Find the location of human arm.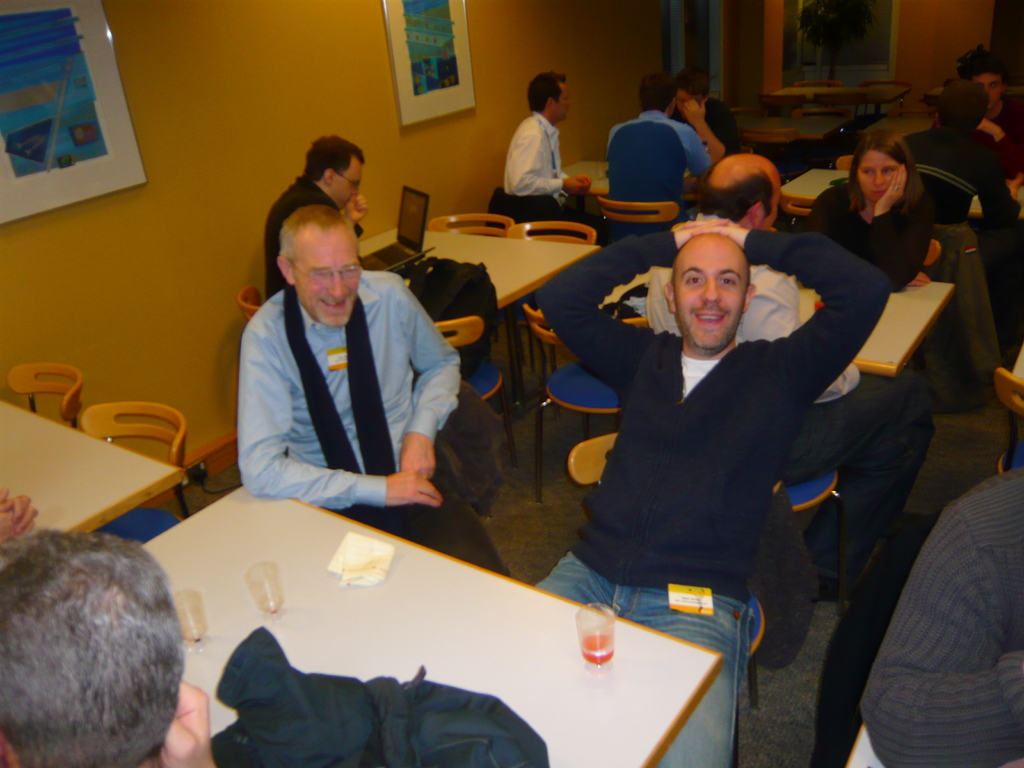
Location: [x1=507, y1=121, x2=593, y2=196].
